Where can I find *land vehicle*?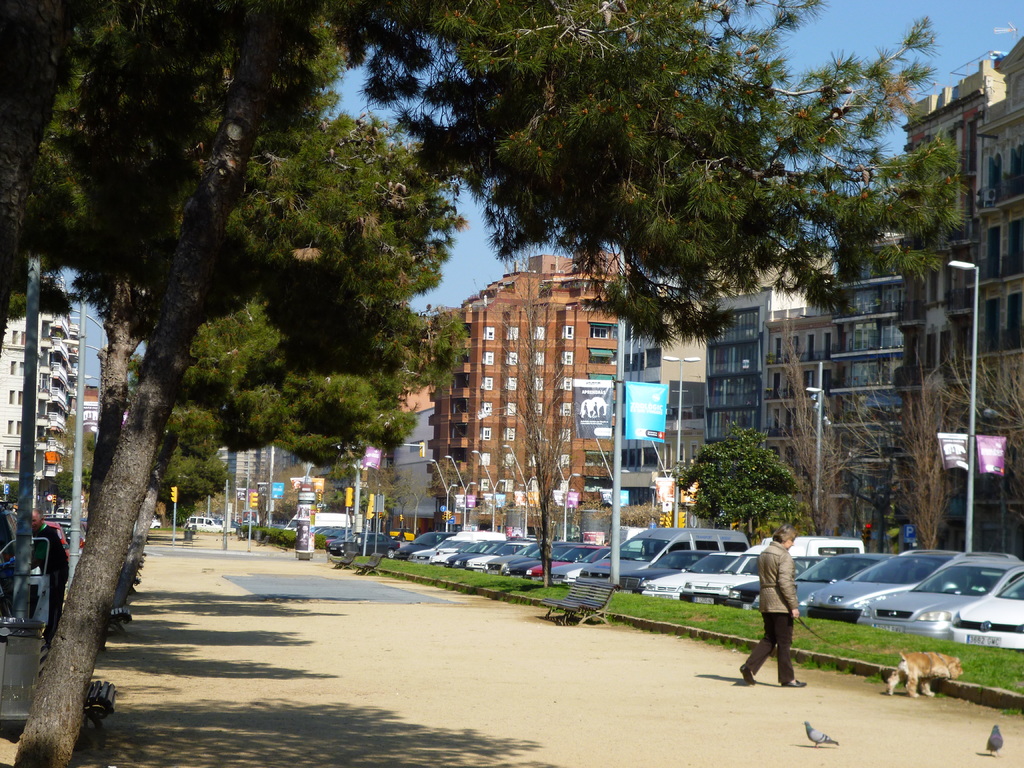
You can find it at left=807, top=543, right=1023, bottom=624.
